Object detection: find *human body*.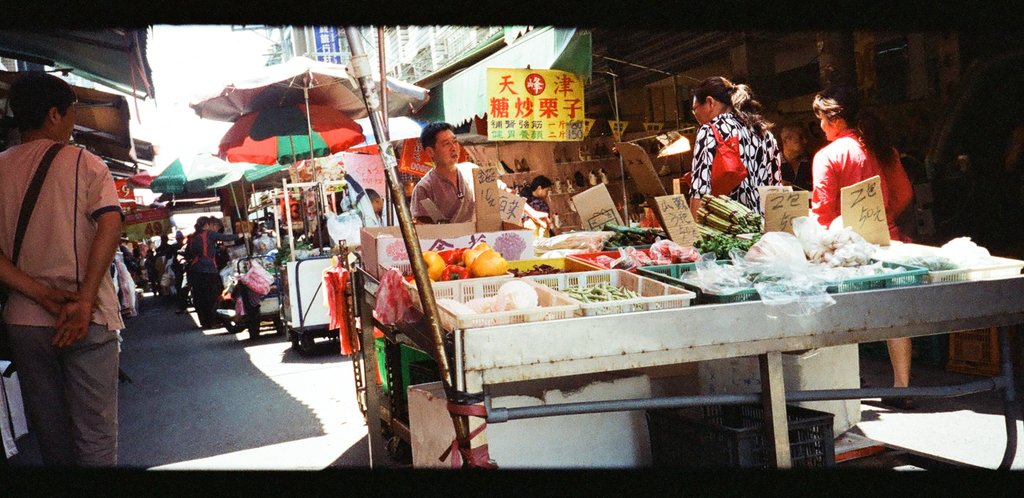
(x1=808, y1=91, x2=911, y2=395).
